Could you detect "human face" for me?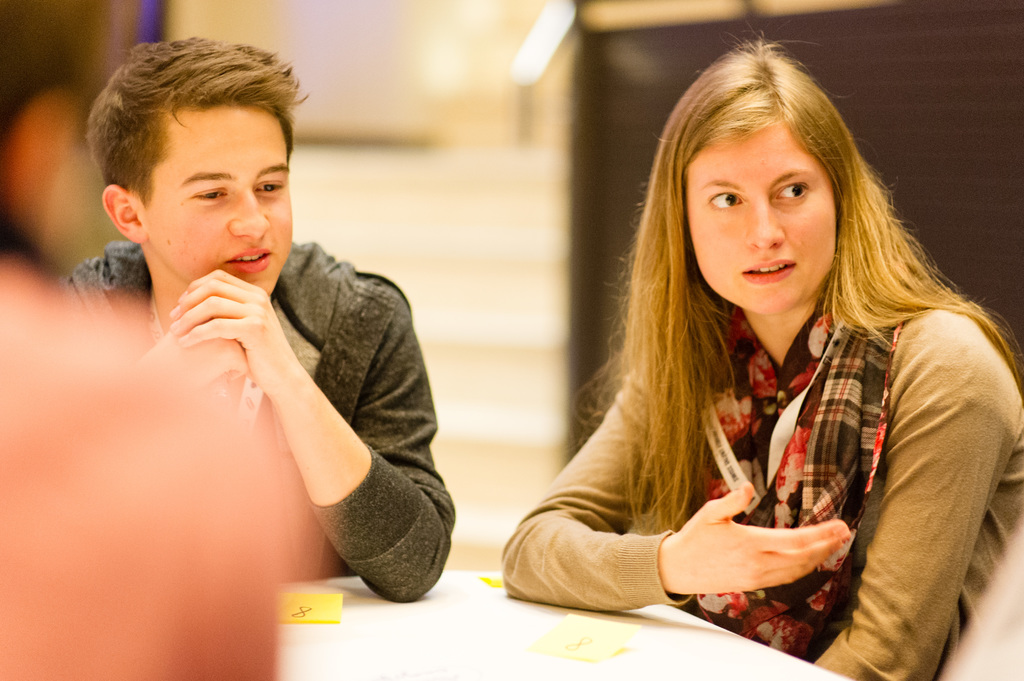
Detection result: <bbox>682, 127, 838, 308</bbox>.
